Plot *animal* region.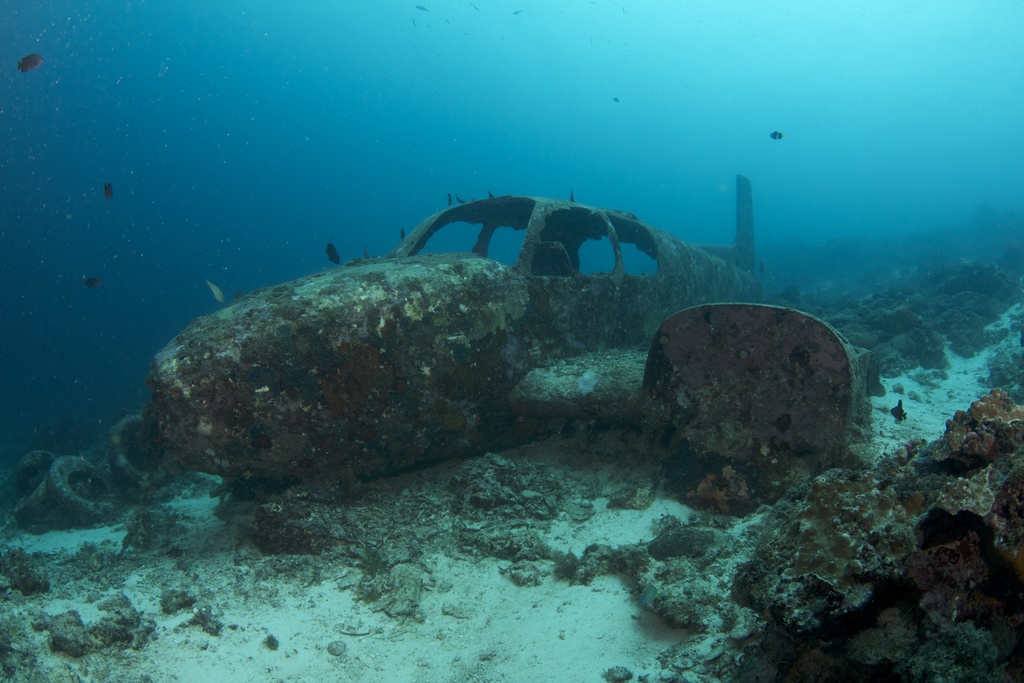
Plotted at {"left": 769, "top": 131, "right": 781, "bottom": 140}.
